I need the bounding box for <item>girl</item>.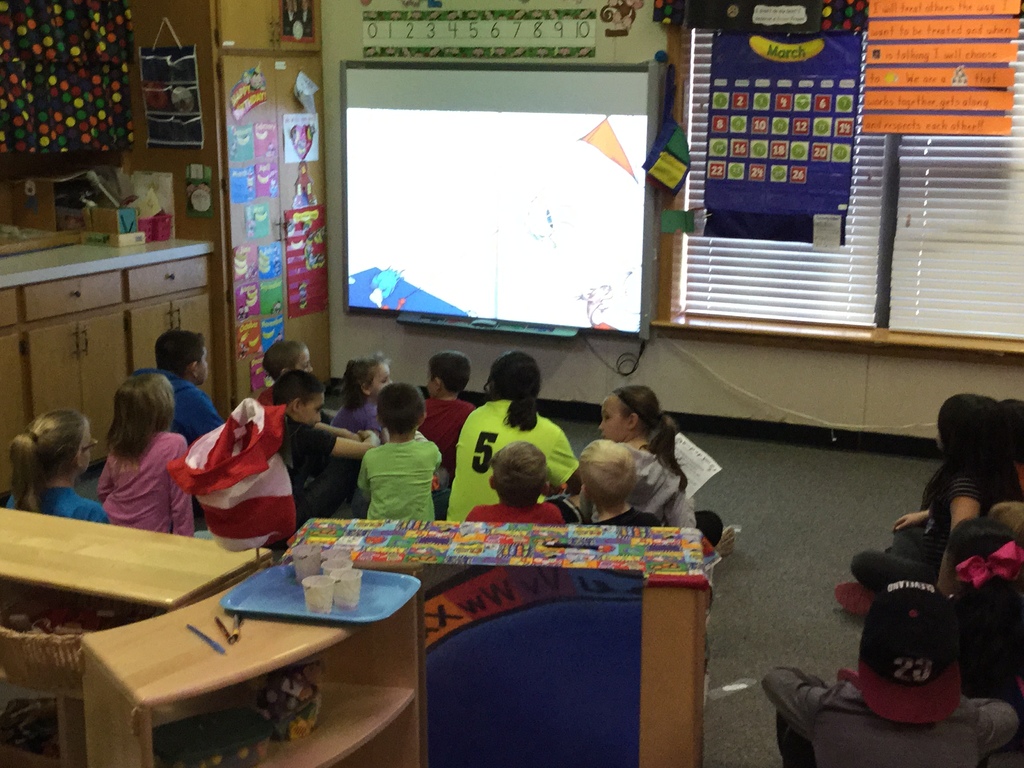
Here it is: x1=572, y1=384, x2=733, y2=556.
